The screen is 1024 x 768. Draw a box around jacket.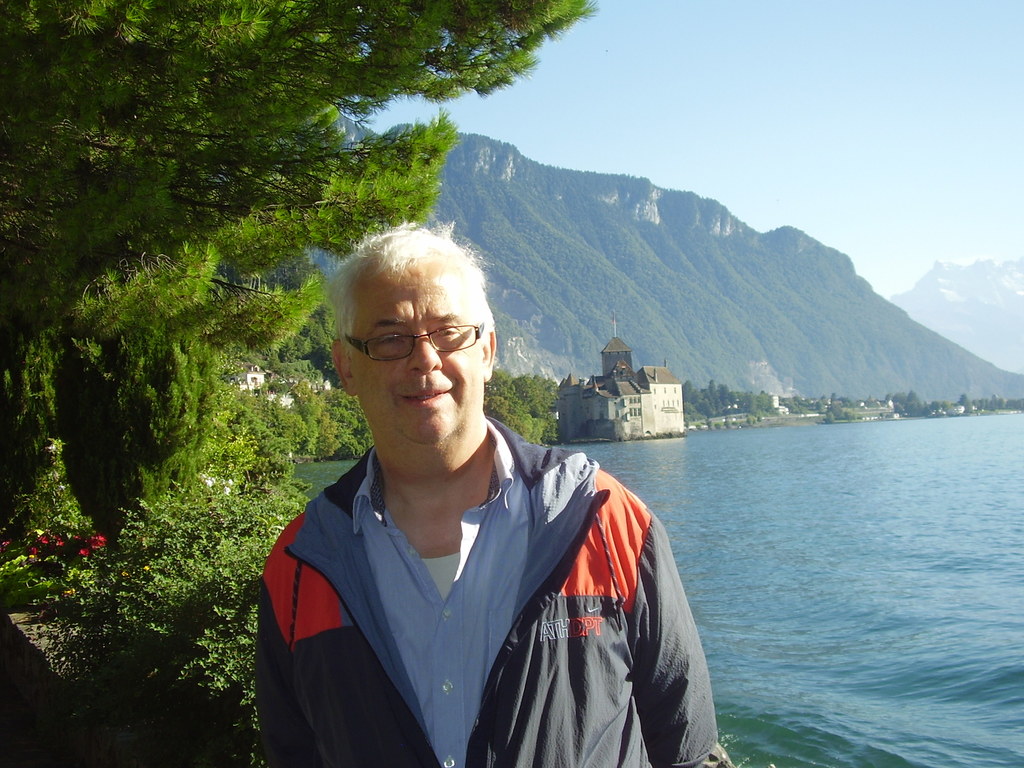
[244, 413, 714, 767].
